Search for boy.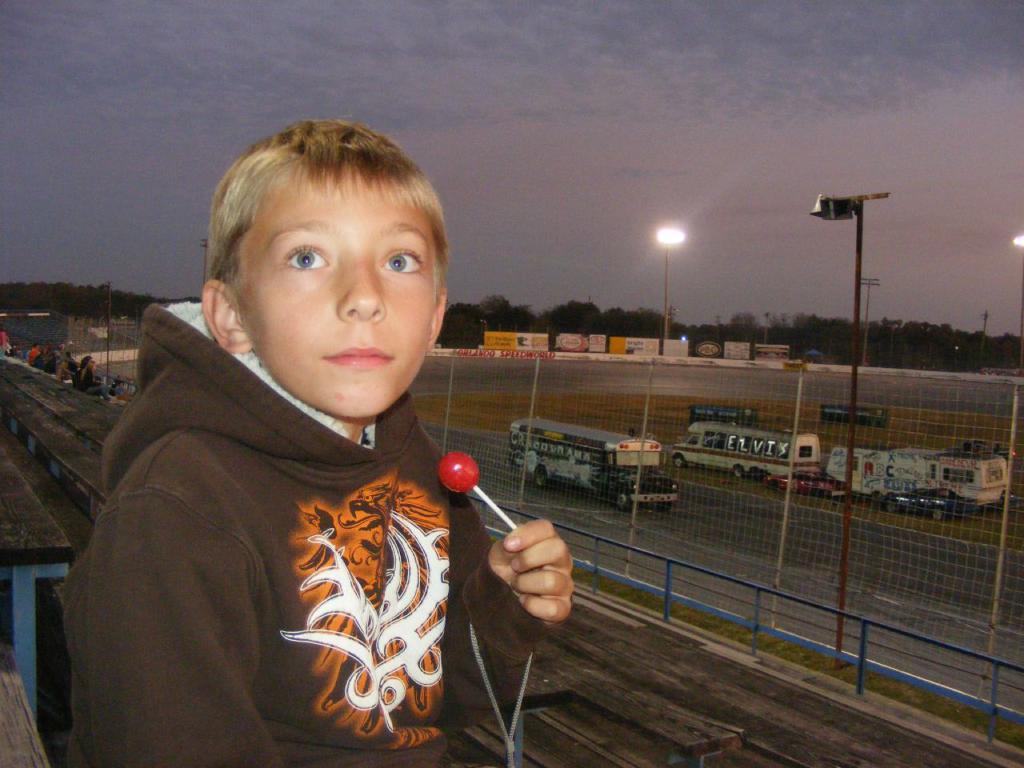
Found at <bbox>68, 105, 526, 758</bbox>.
